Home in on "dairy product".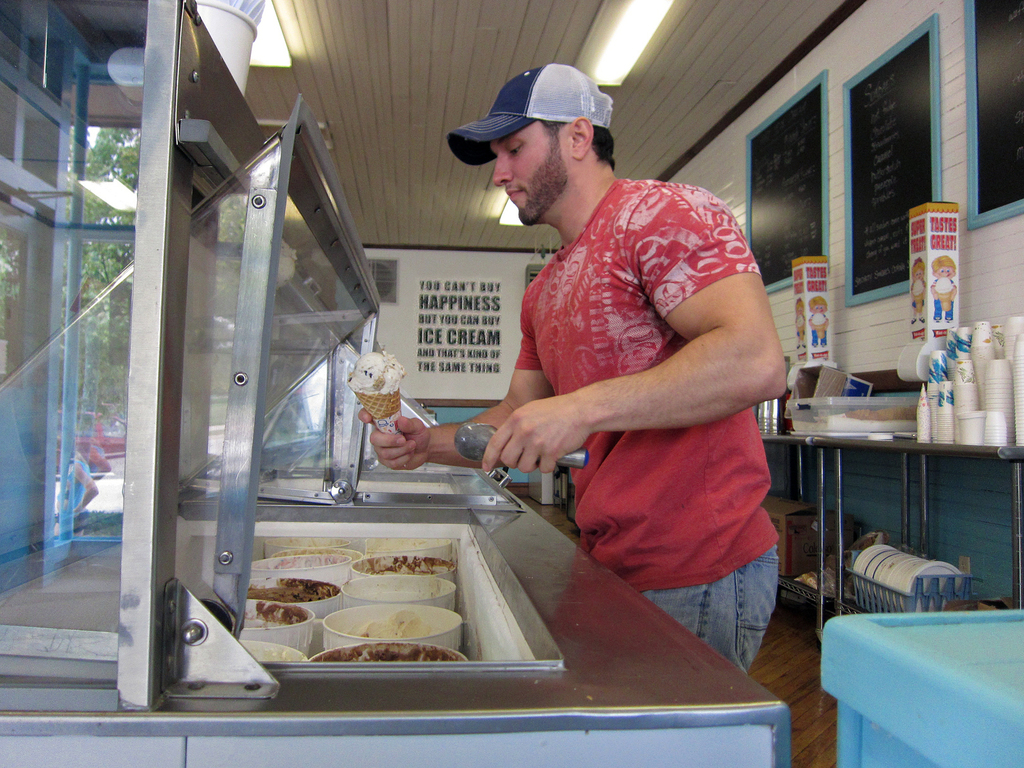
Homed in at bbox(341, 344, 412, 396).
